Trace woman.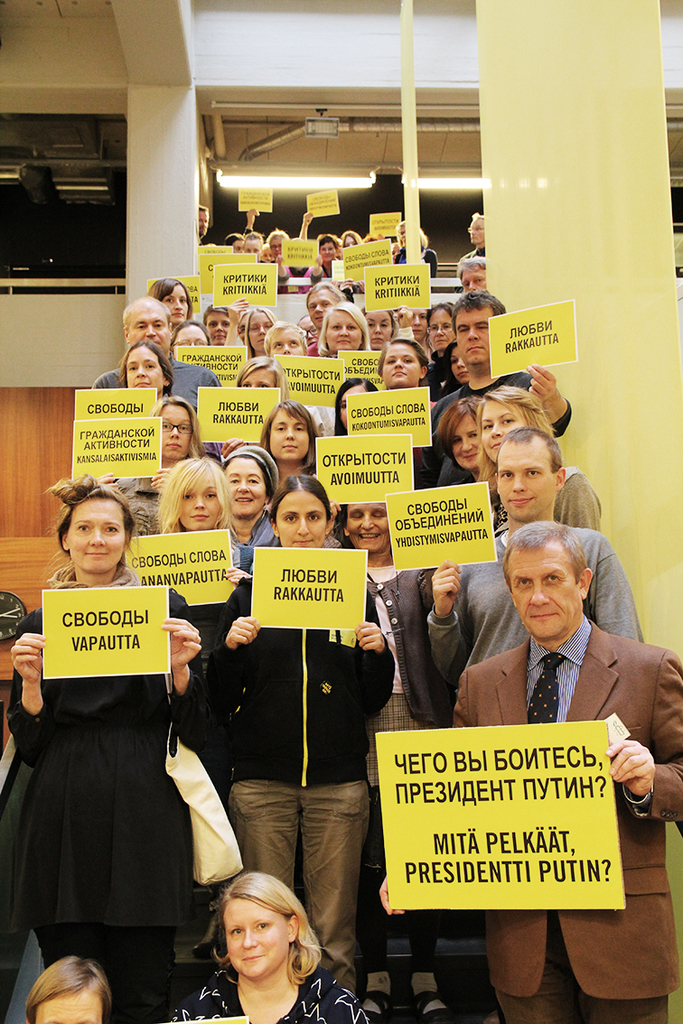
Traced to left=5, top=468, right=199, bottom=1023.
